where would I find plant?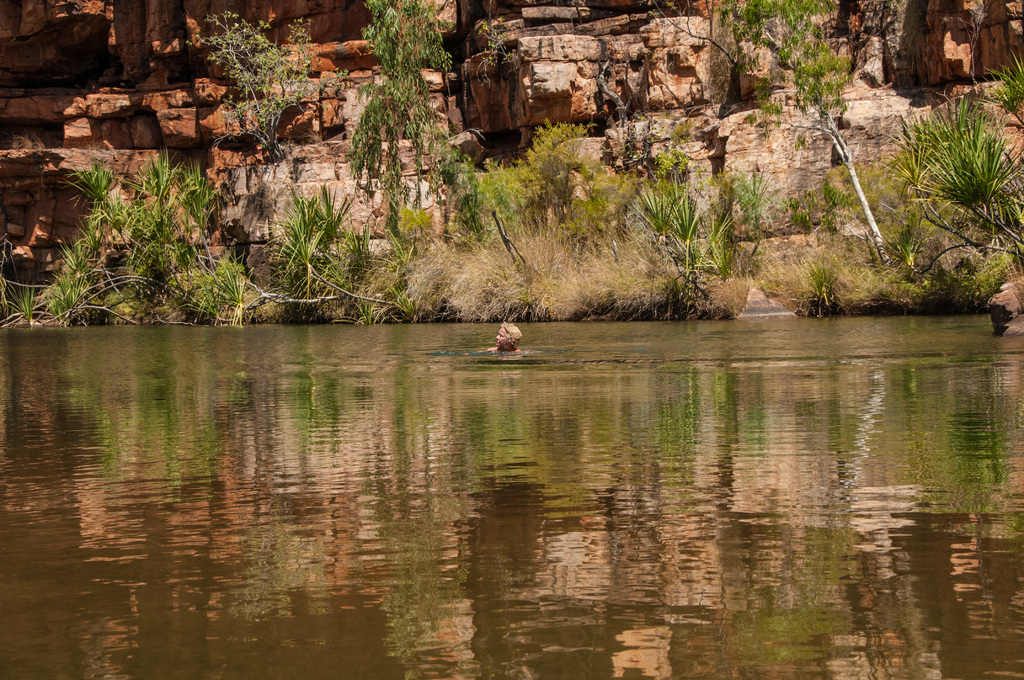
At (694, 205, 748, 280).
